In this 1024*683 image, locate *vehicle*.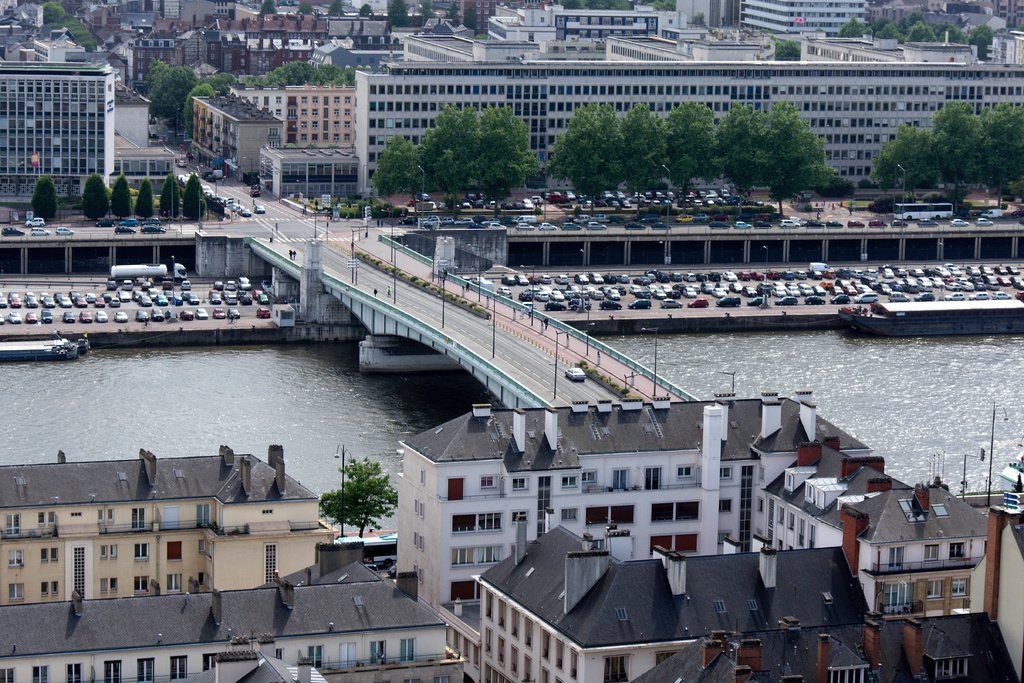
Bounding box: pyautogui.locateOnScreen(894, 201, 953, 220).
